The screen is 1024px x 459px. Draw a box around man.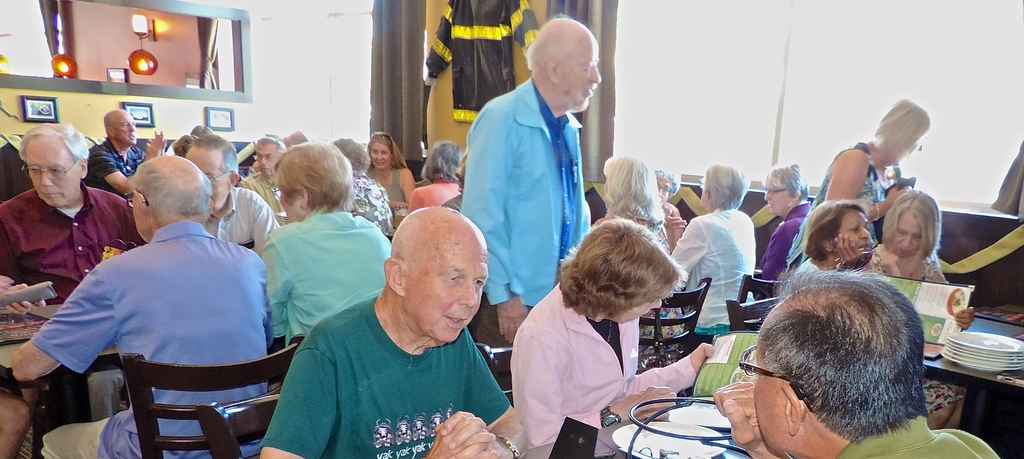
Rect(0, 117, 145, 426).
